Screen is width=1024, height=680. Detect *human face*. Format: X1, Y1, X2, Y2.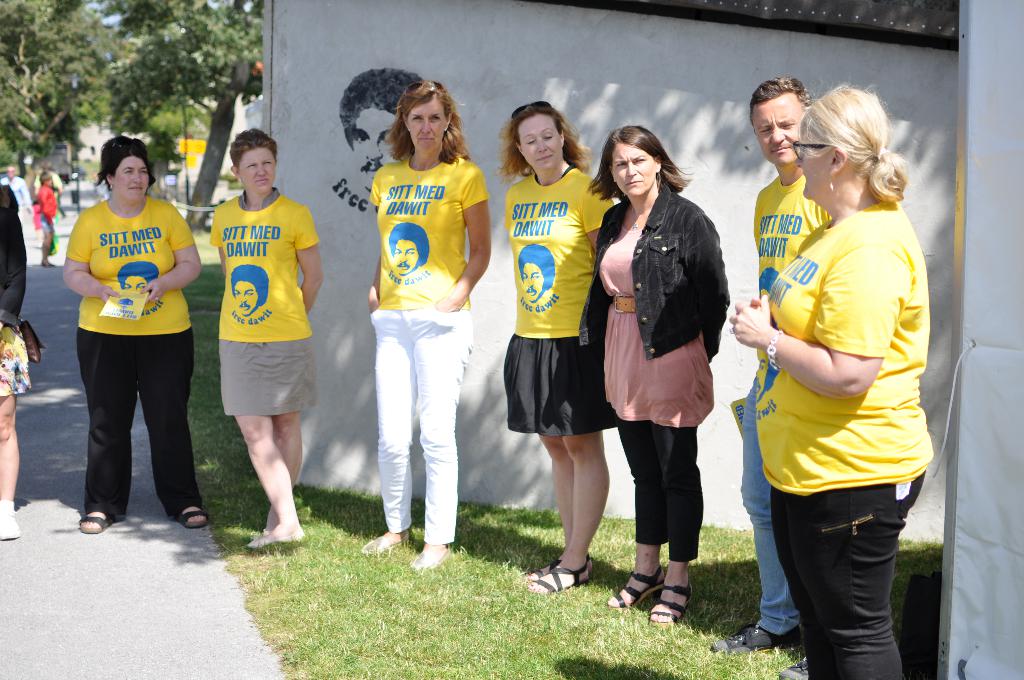
796, 131, 831, 197.
